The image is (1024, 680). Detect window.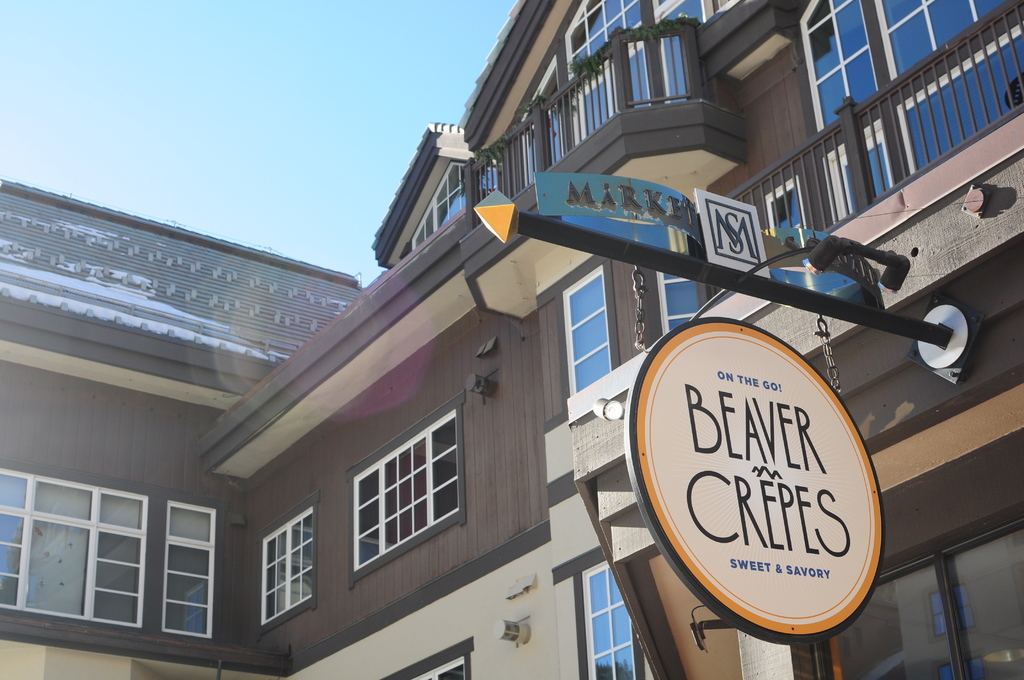
Detection: bbox=(257, 499, 320, 632).
